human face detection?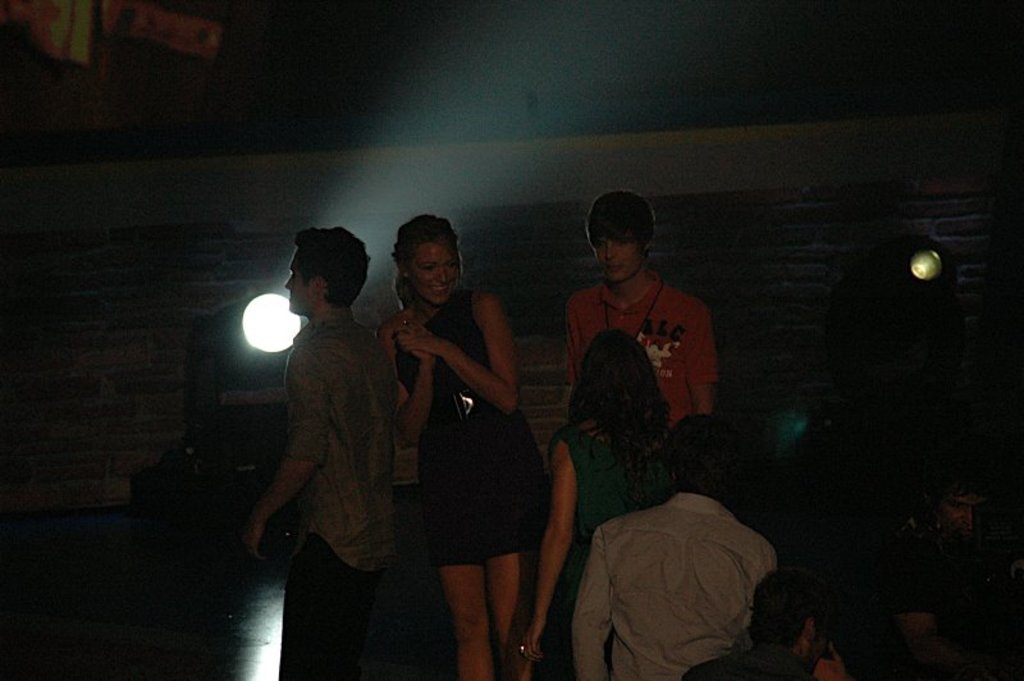
(407, 243, 457, 302)
